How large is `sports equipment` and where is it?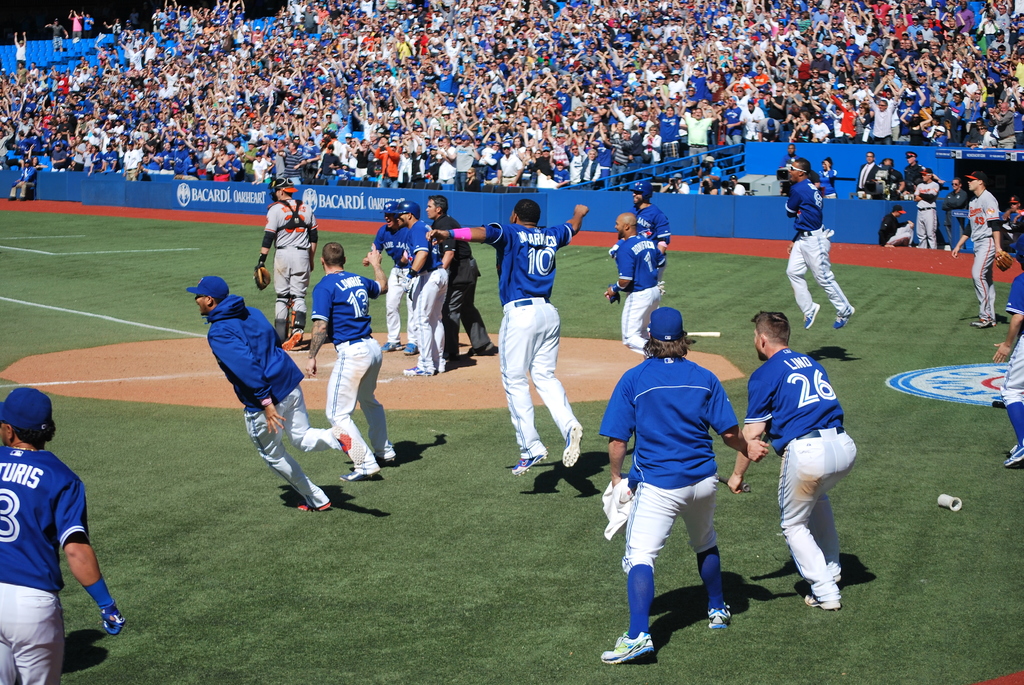
Bounding box: x1=995 y1=246 x2=1014 y2=273.
